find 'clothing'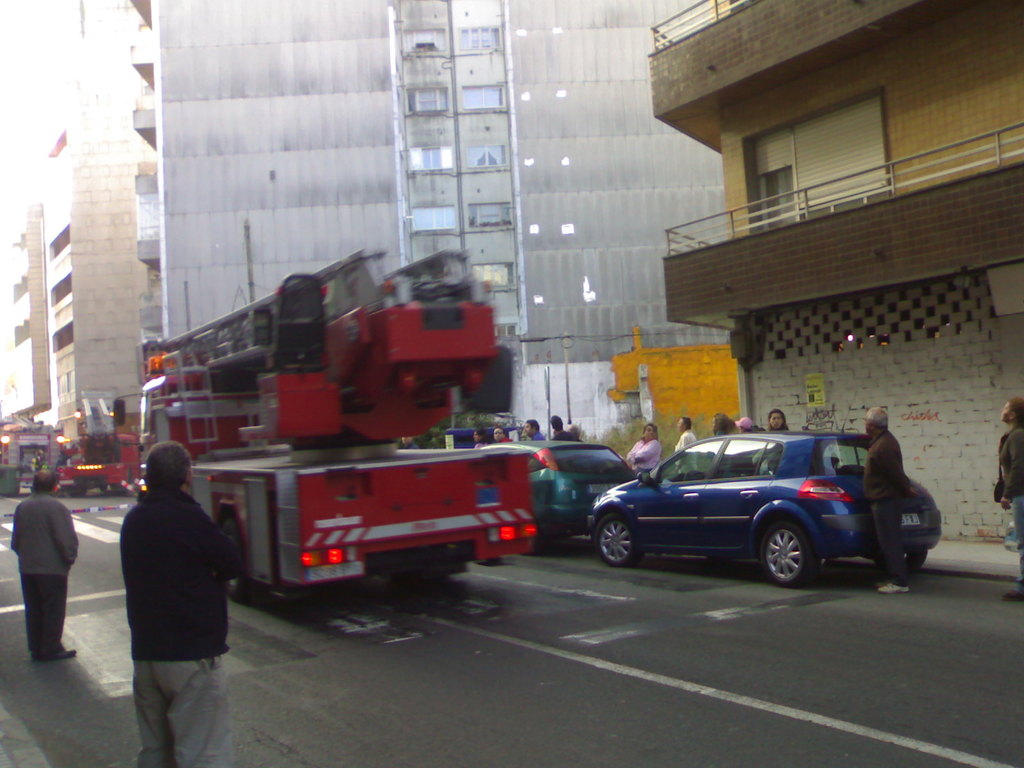
404 438 419 450
